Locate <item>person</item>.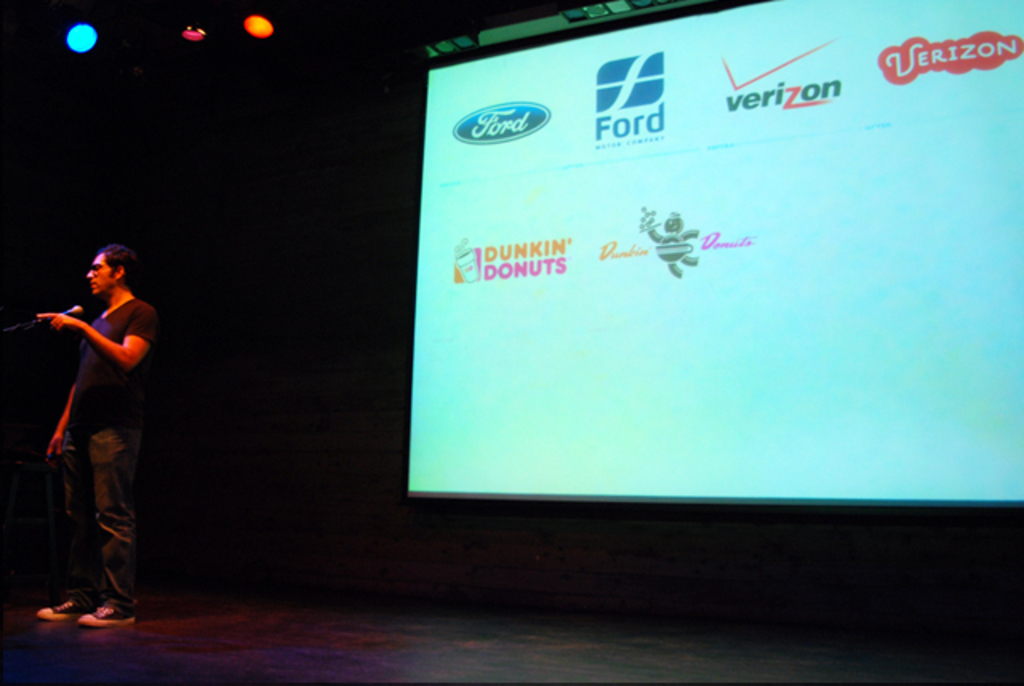
Bounding box: BBox(19, 221, 144, 585).
